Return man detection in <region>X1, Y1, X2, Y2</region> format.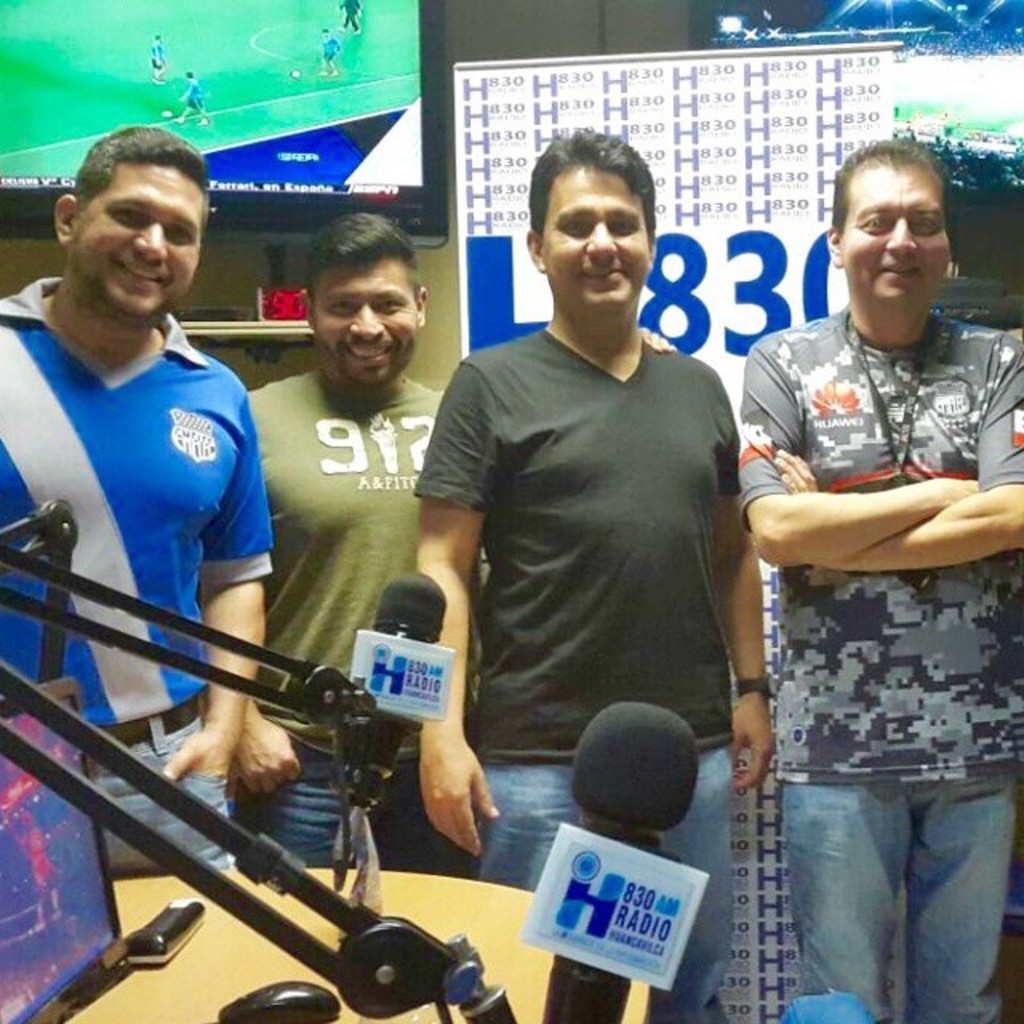
<region>0, 122, 274, 870</region>.
